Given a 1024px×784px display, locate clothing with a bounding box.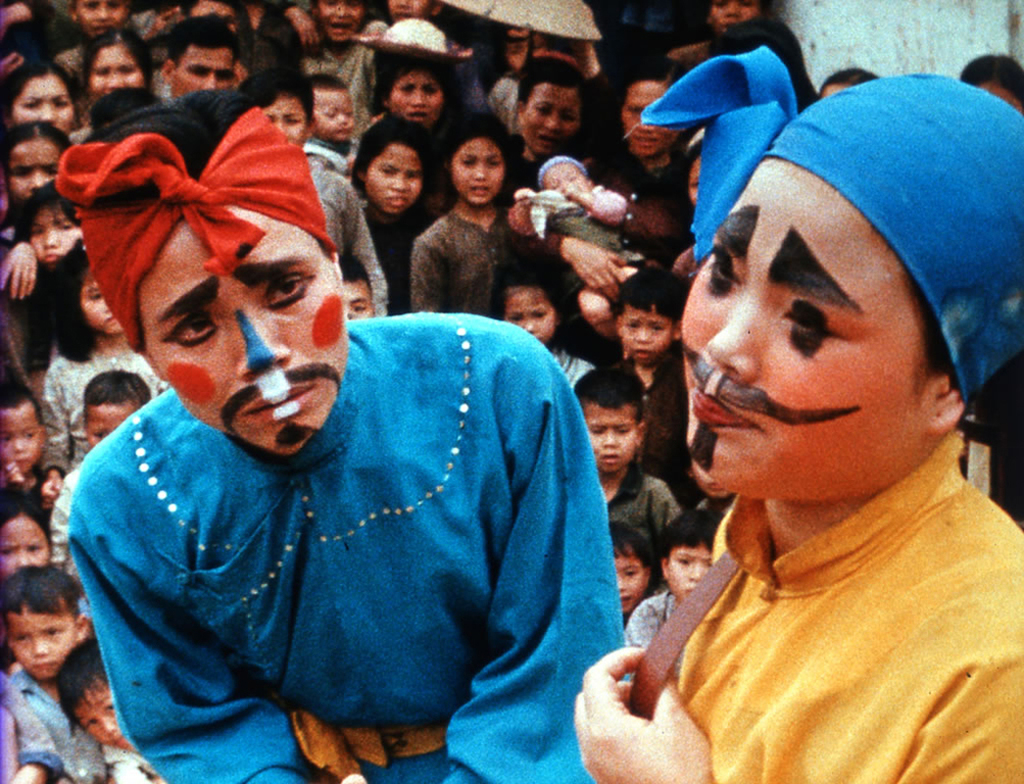
Located: bbox=(412, 213, 520, 318).
